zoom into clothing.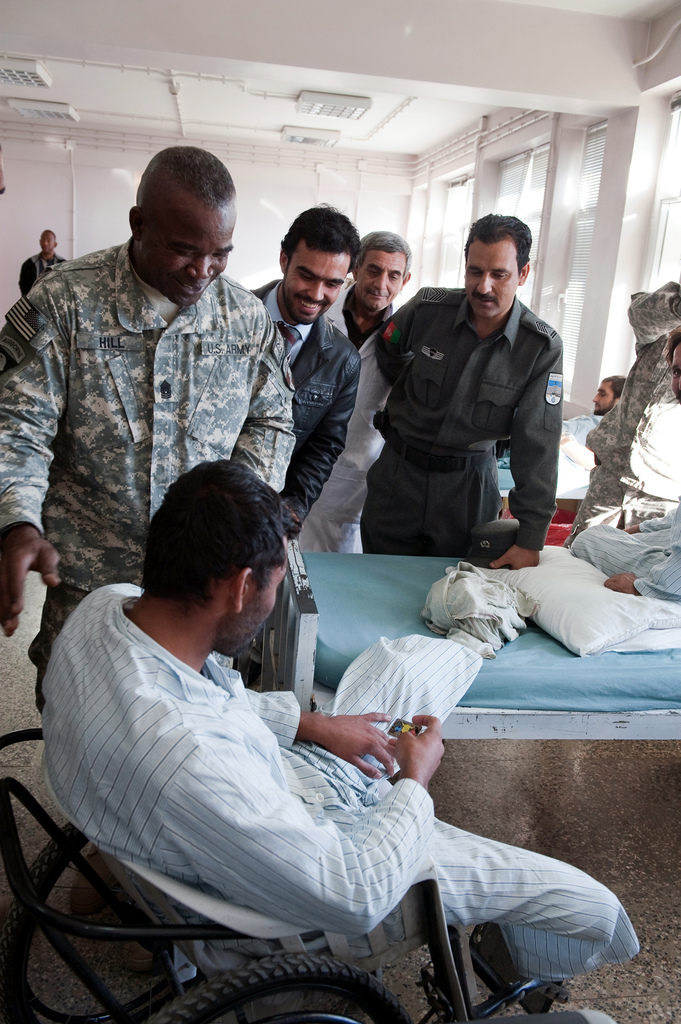
Zoom target: bbox=(242, 275, 364, 532).
